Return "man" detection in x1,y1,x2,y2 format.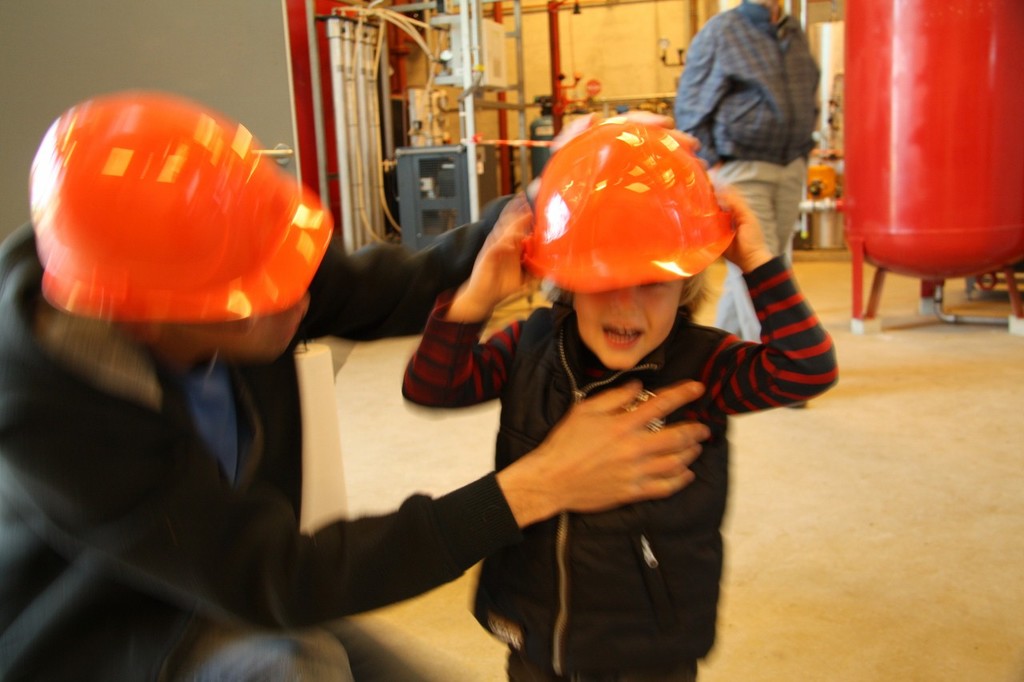
660,16,863,271.
